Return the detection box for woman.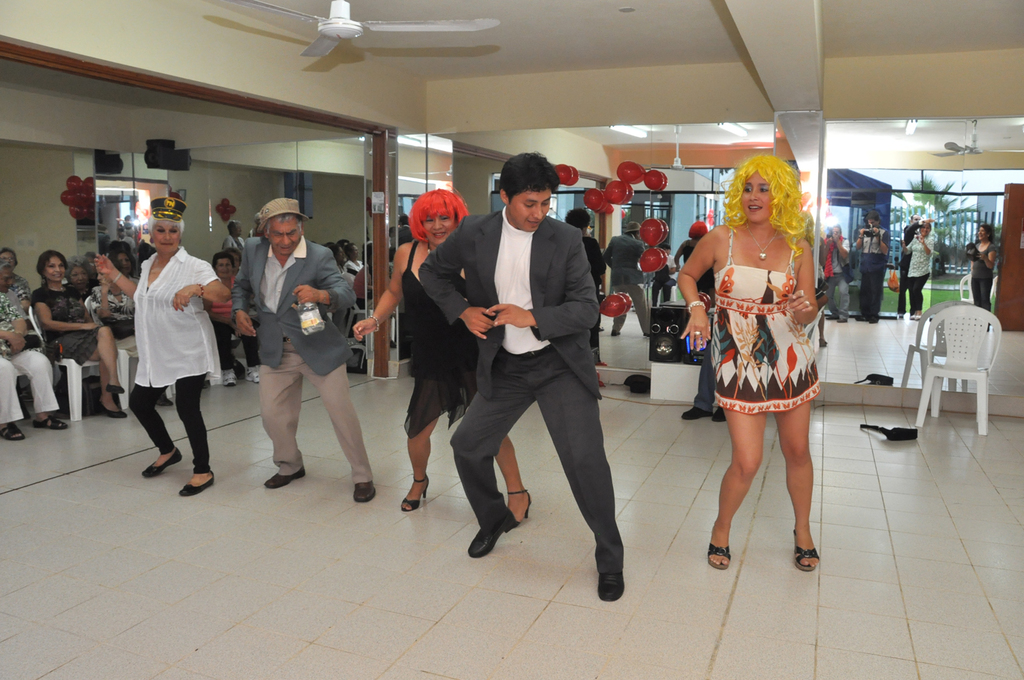
<region>68, 261, 94, 289</region>.
